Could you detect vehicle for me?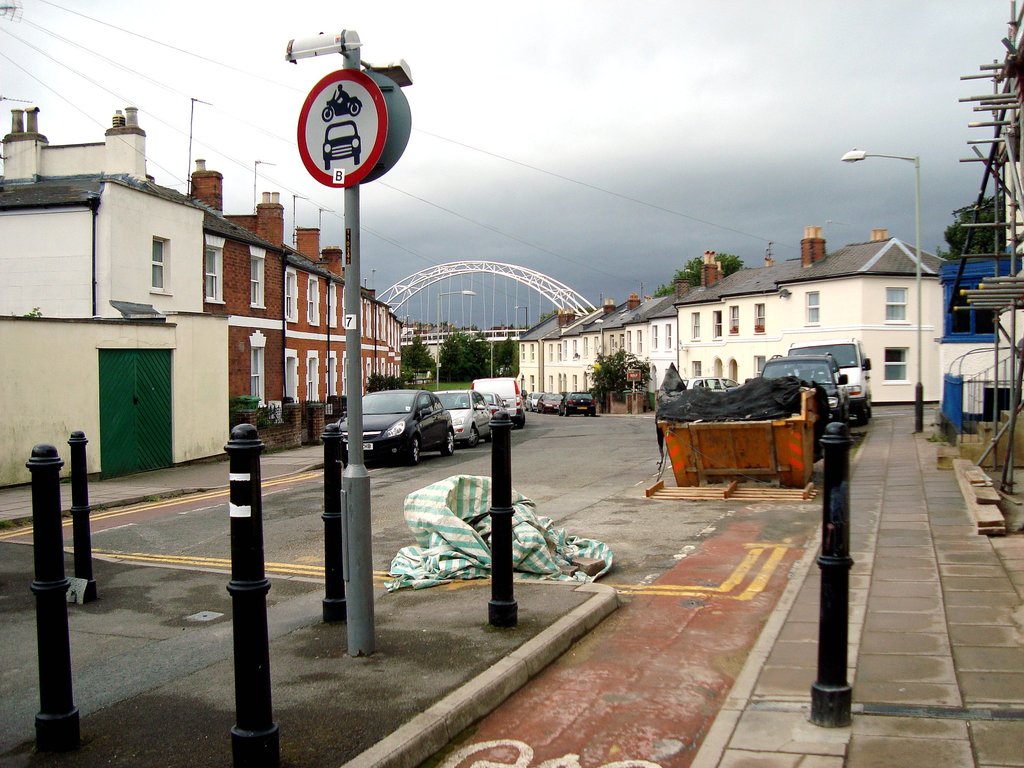
Detection result: [left=681, top=374, right=743, bottom=393].
